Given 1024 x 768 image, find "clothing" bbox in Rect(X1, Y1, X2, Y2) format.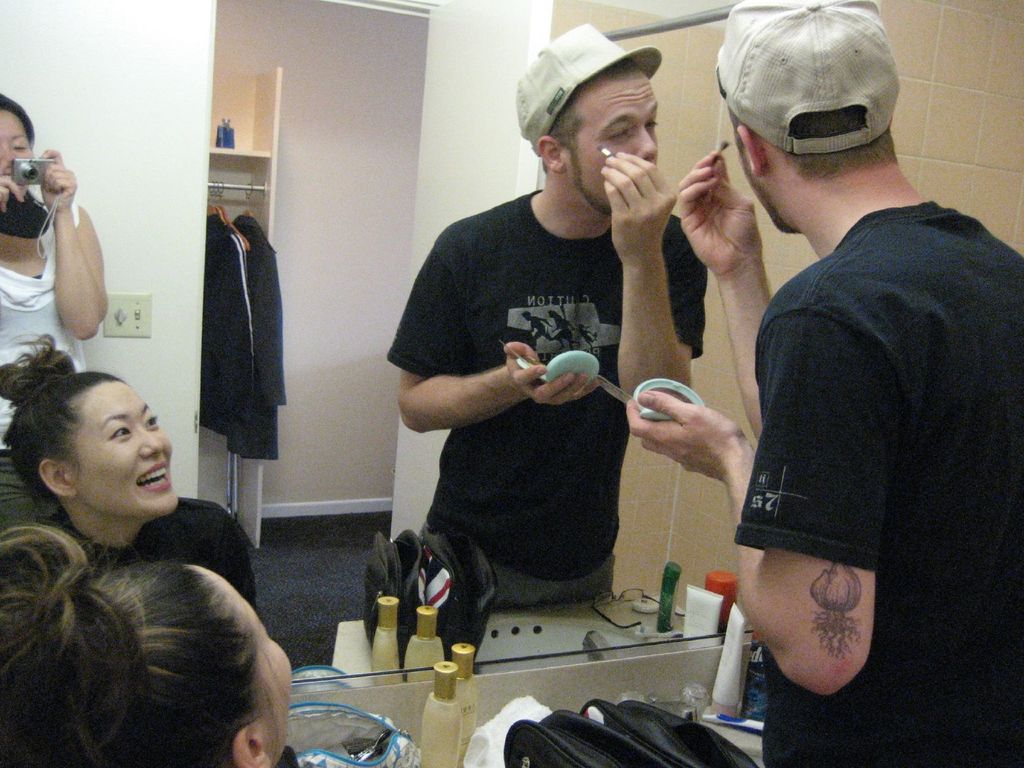
Rect(0, 199, 95, 528).
